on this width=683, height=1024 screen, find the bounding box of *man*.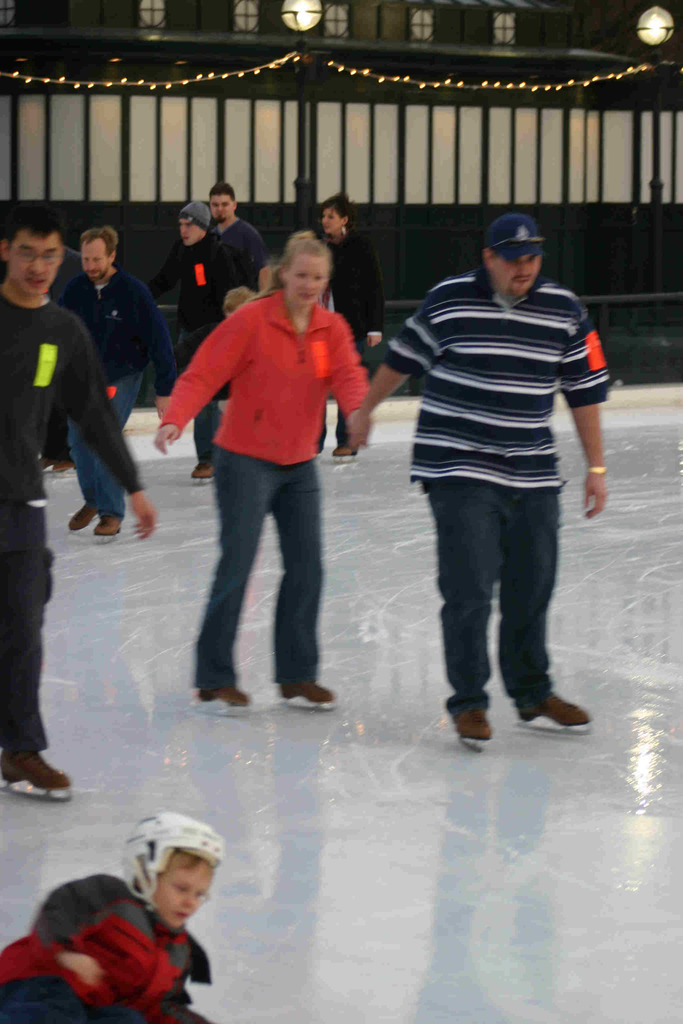
Bounding box: box(152, 200, 258, 478).
